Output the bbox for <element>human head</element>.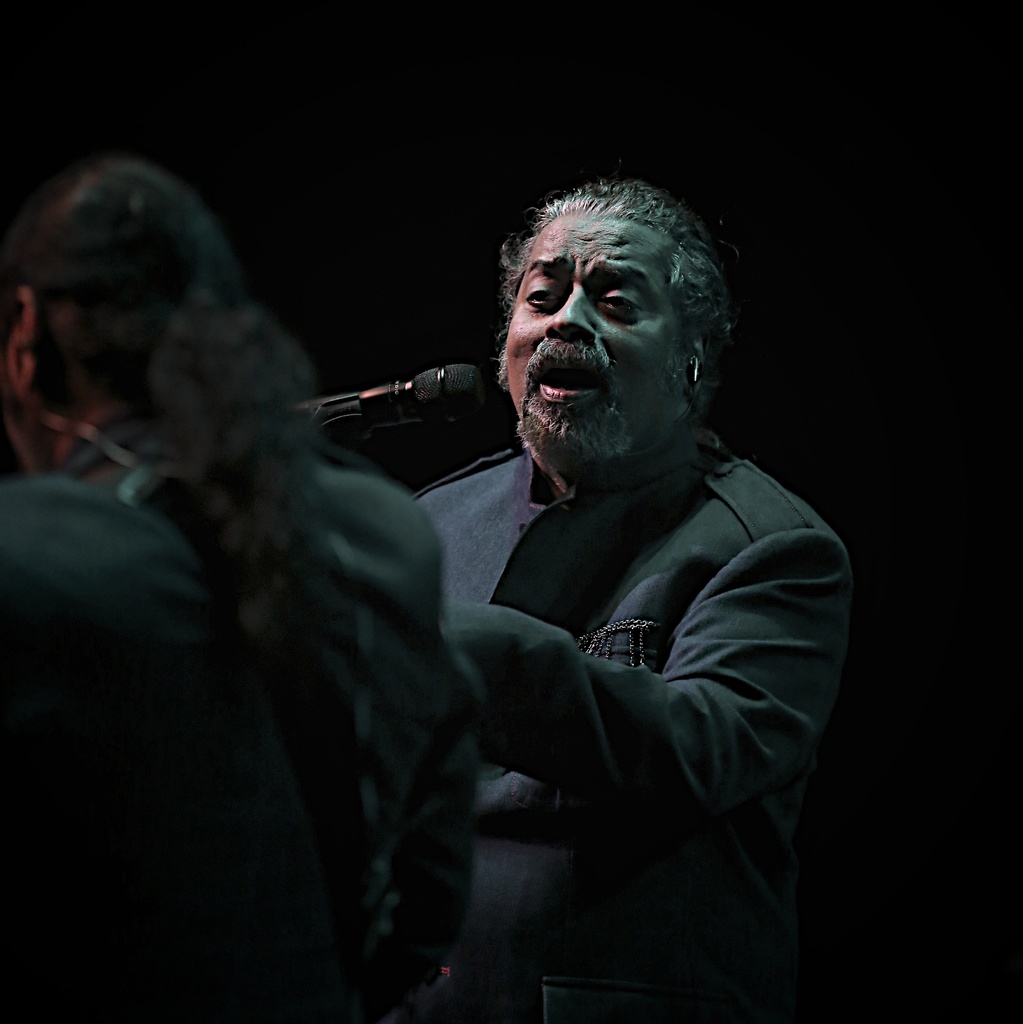
[0, 161, 239, 473].
